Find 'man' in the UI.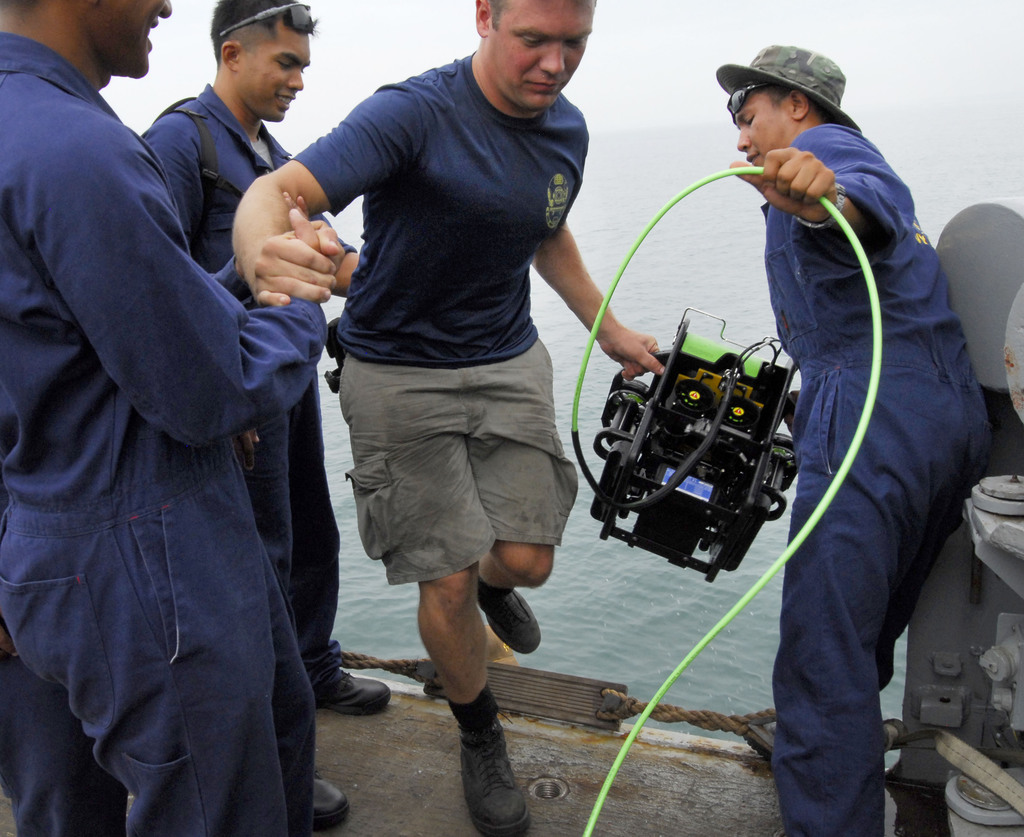
UI element at select_region(223, 0, 669, 836).
